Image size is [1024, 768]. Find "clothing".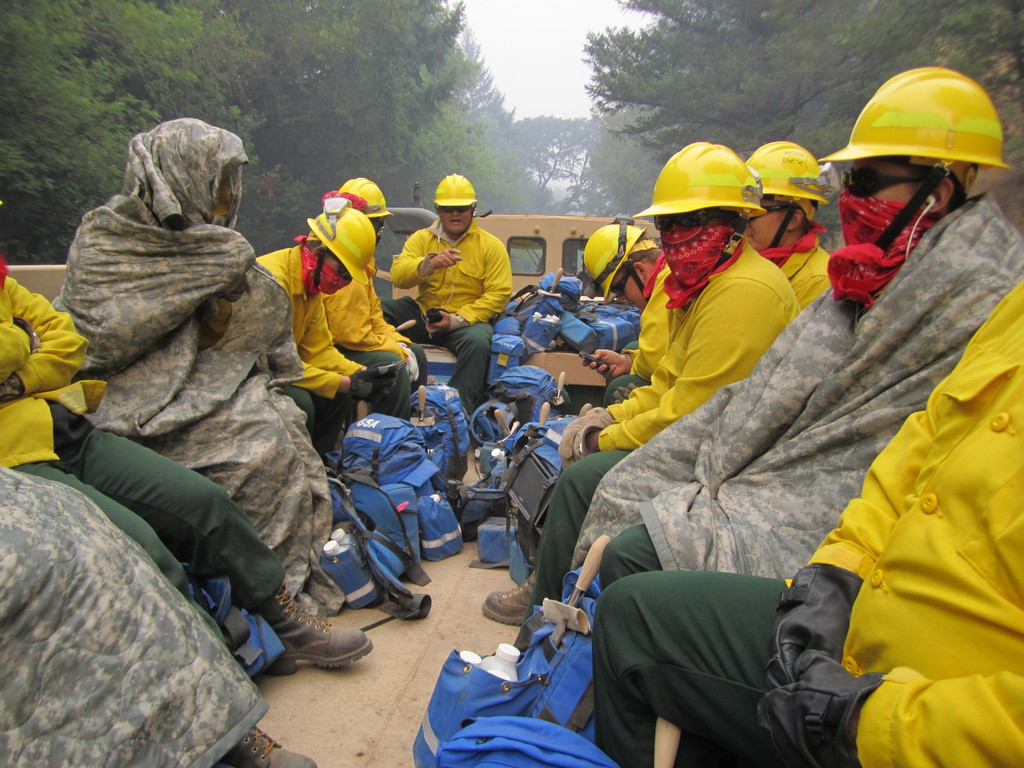
(0, 461, 265, 767).
